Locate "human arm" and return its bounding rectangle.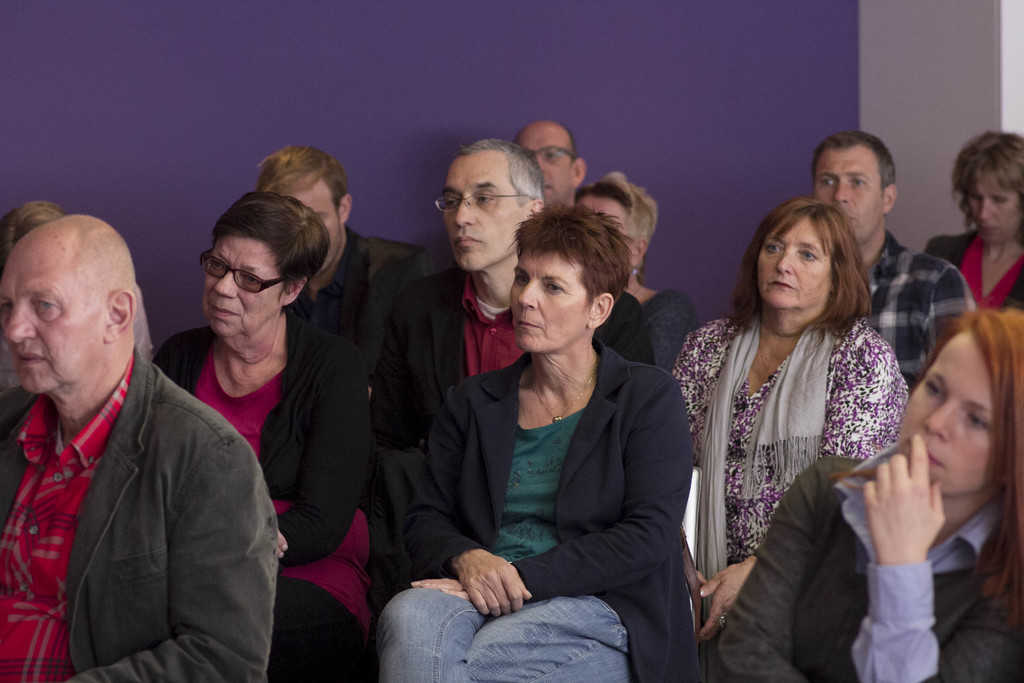
crop(37, 411, 291, 682).
